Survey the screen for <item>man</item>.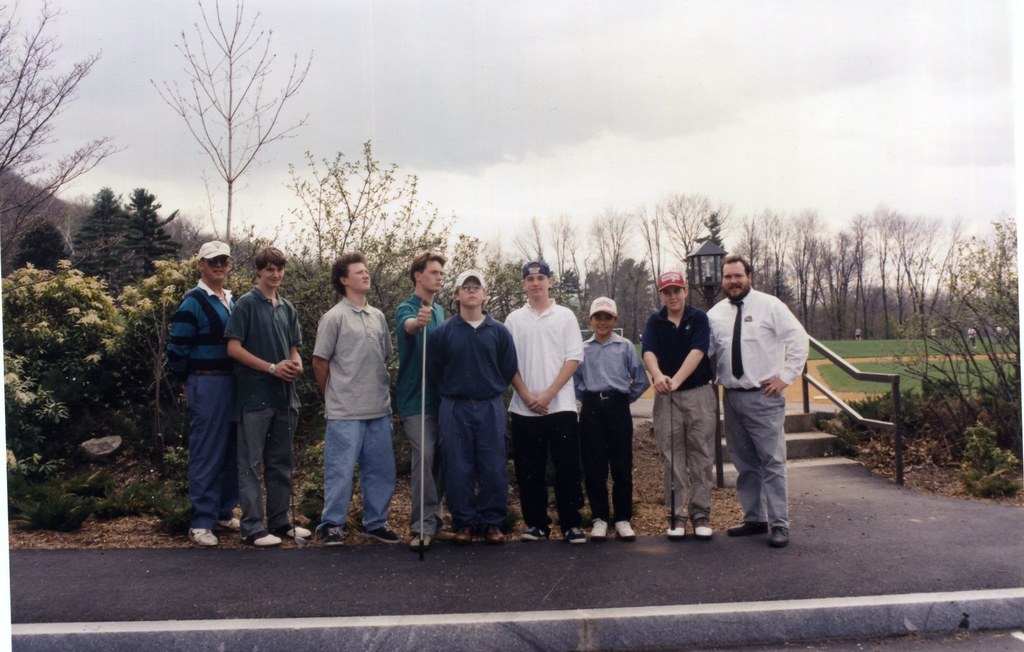
Survey found: 395, 251, 455, 552.
